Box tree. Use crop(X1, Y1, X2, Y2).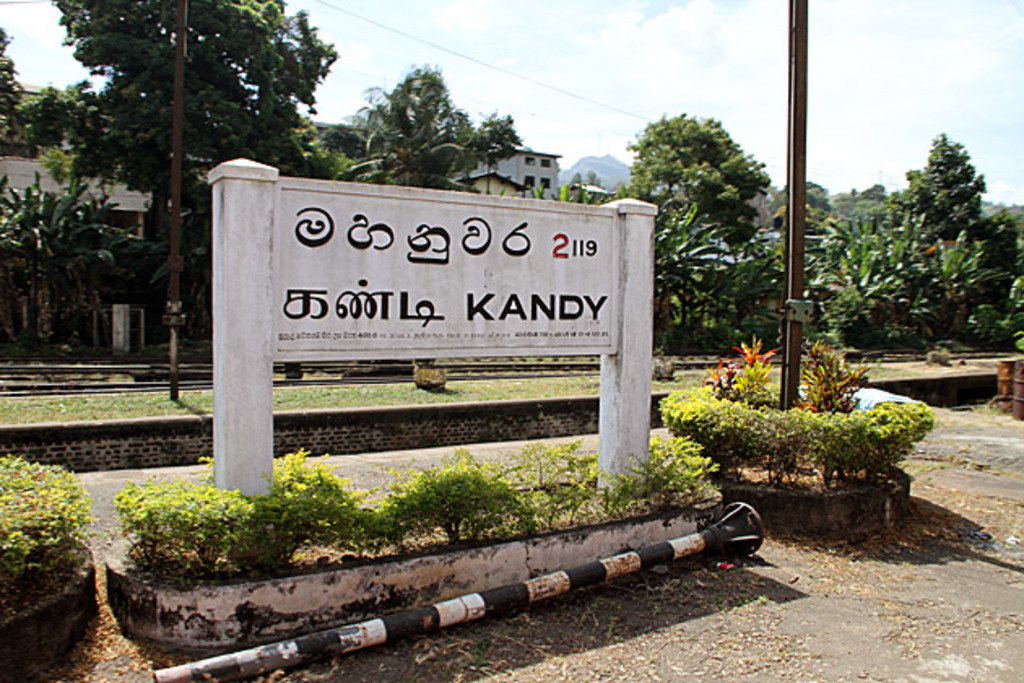
crop(0, 28, 44, 161).
